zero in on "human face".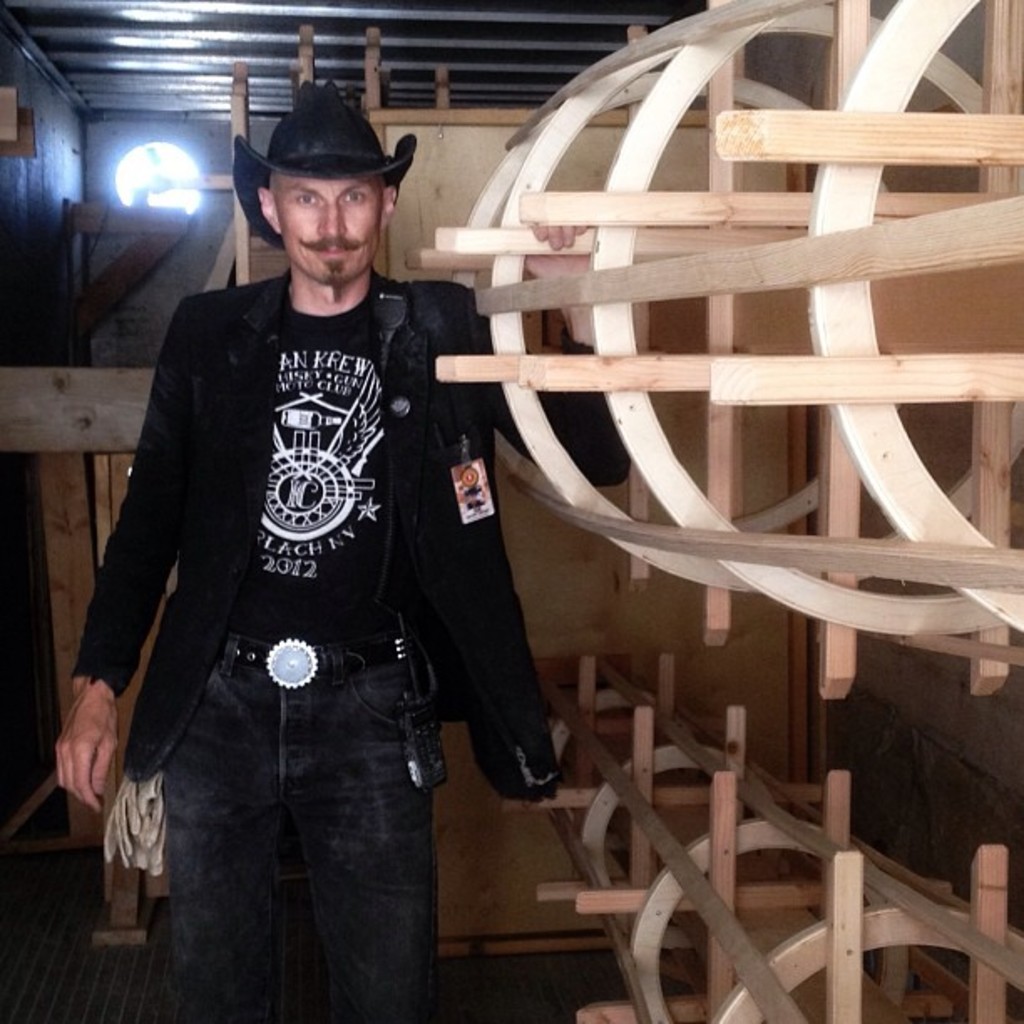
Zeroed in: (269,174,381,286).
